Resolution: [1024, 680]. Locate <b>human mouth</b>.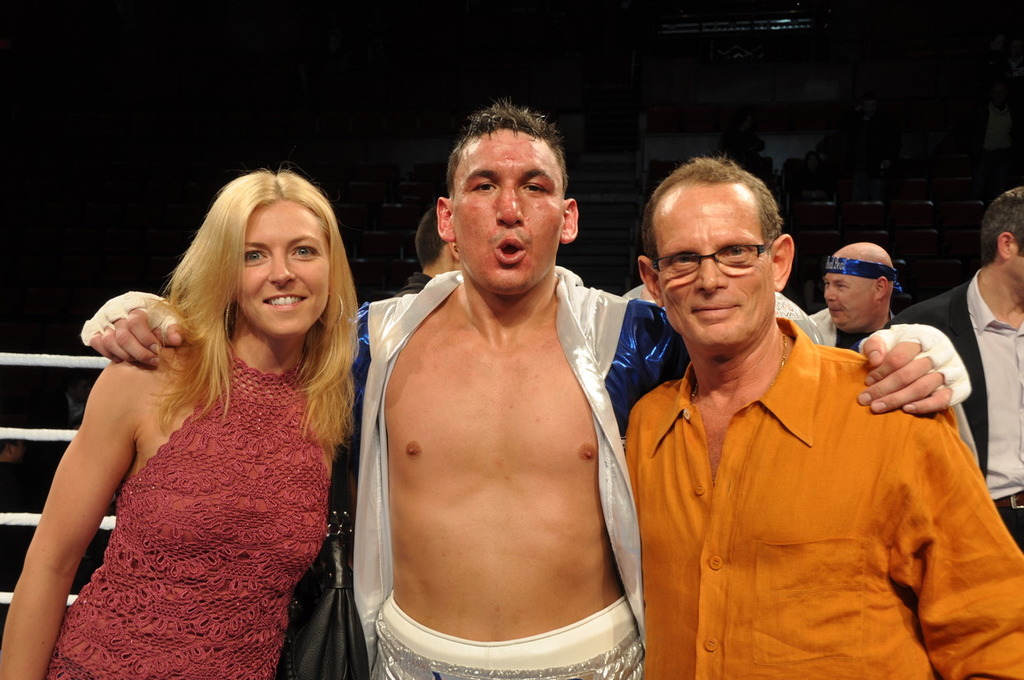
locate(694, 303, 739, 318).
